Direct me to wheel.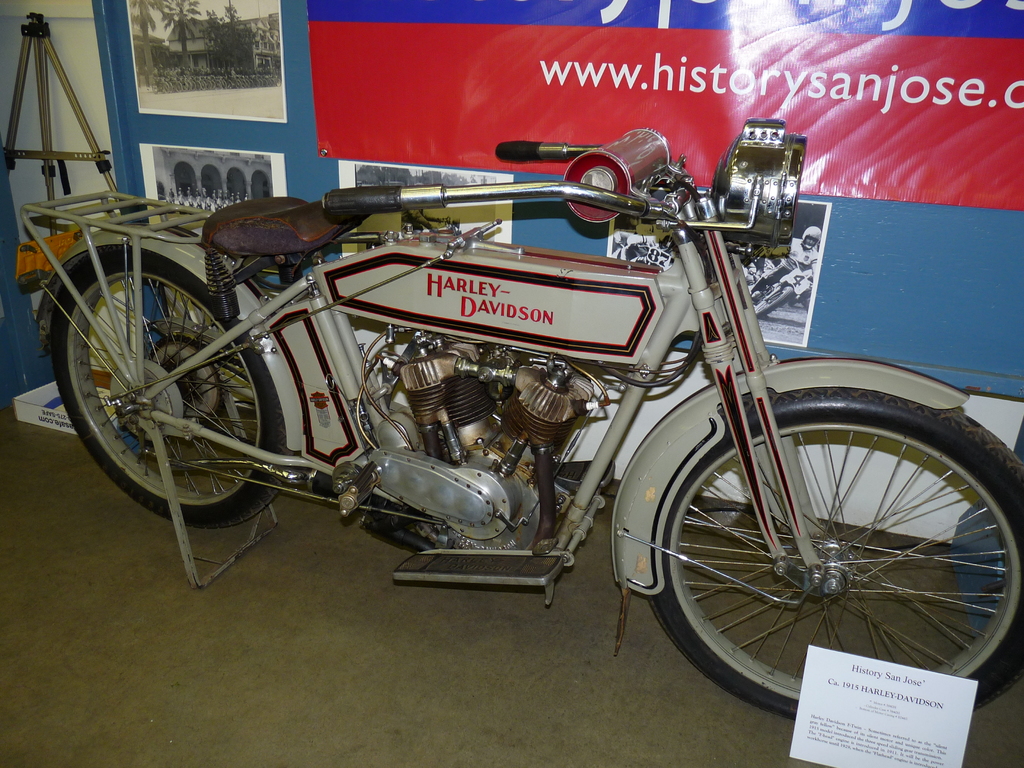
Direction: l=54, t=242, r=282, b=526.
